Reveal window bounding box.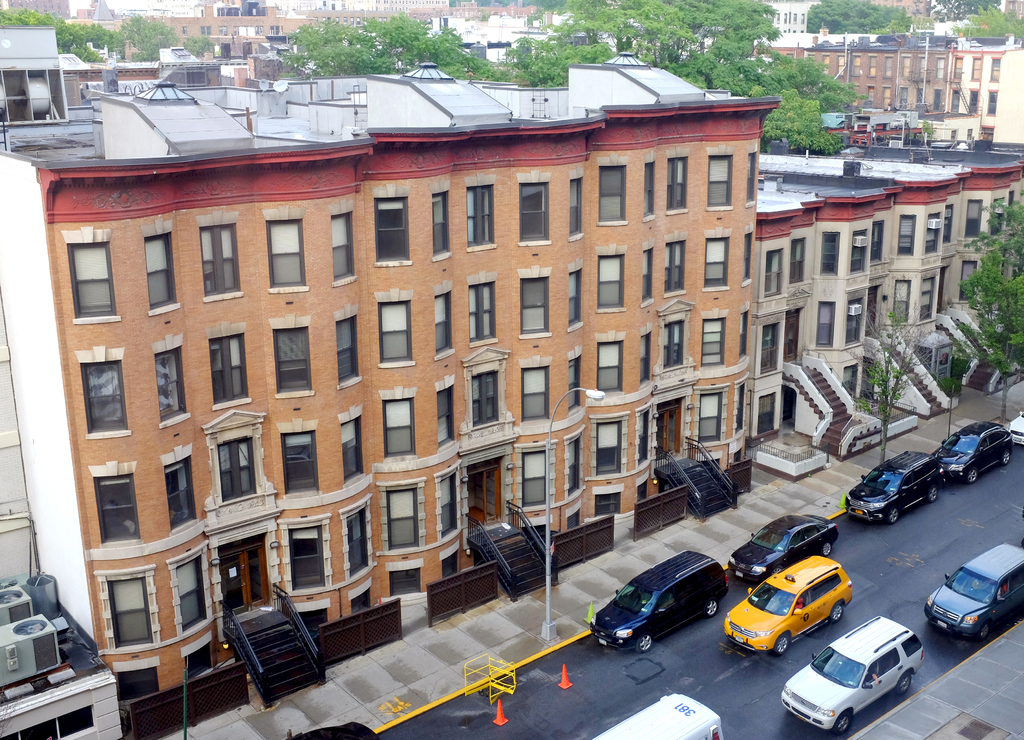
Revealed: [left=892, top=280, right=911, bottom=321].
